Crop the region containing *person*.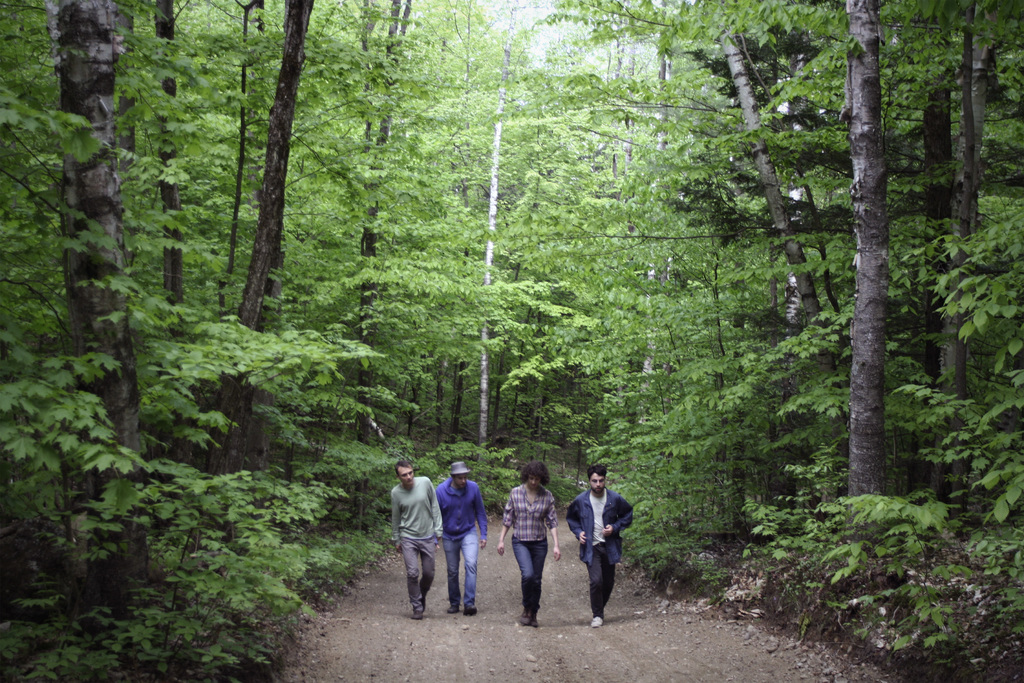
Crop region: <box>492,461,561,631</box>.
